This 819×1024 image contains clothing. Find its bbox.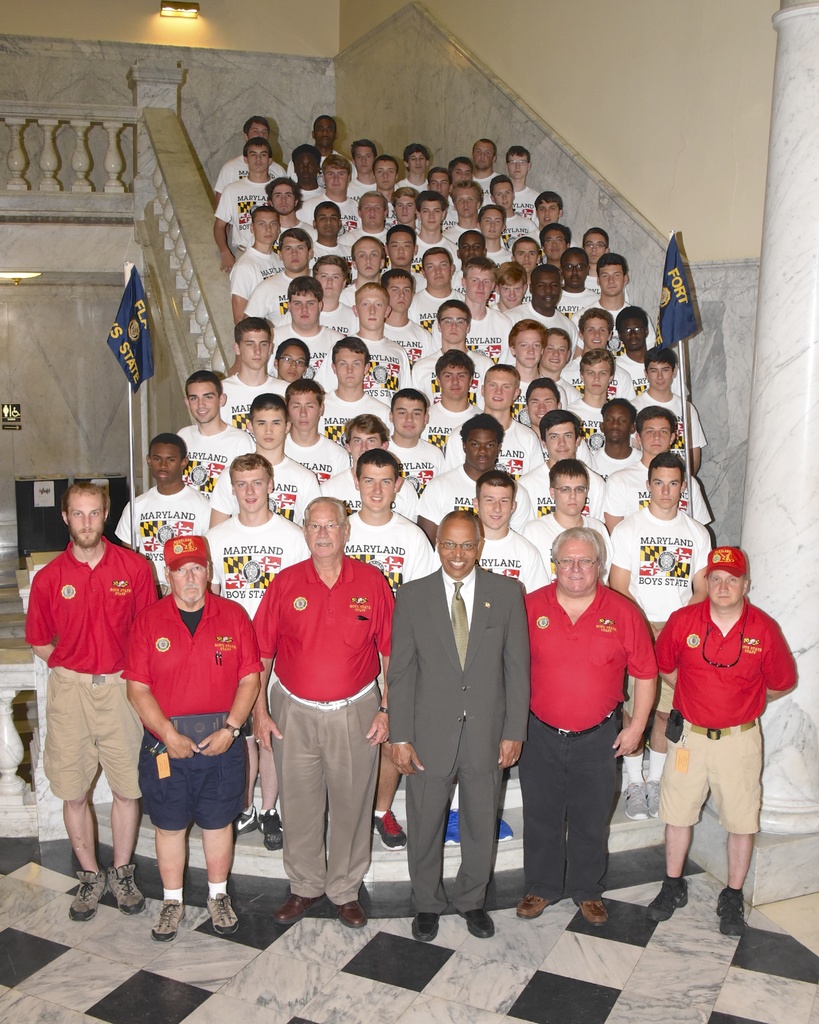
<bbox>105, 486, 201, 556</bbox>.
